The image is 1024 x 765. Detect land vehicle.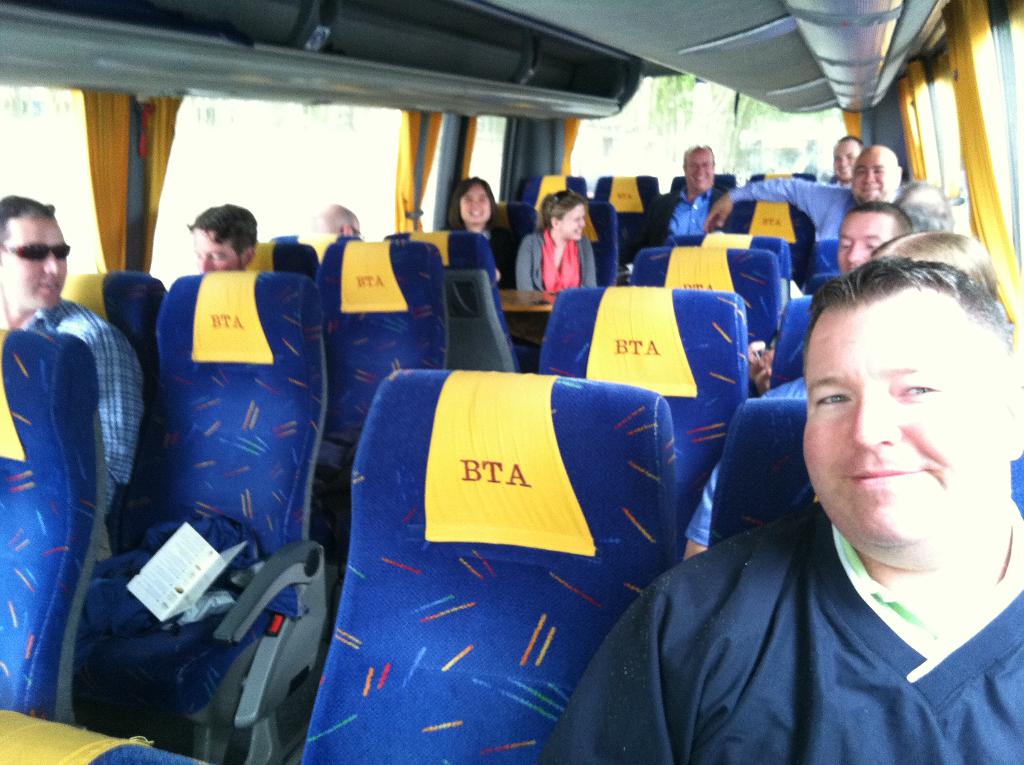
Detection: <bbox>0, 0, 1023, 764</bbox>.
